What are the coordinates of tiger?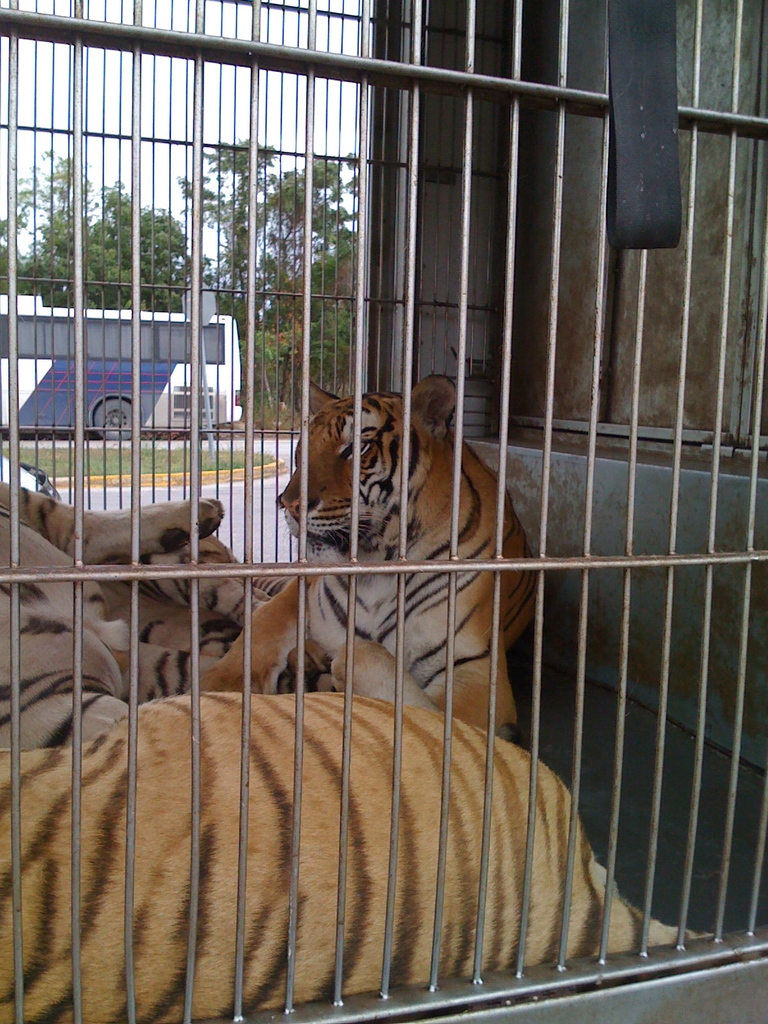
(194,374,532,755).
